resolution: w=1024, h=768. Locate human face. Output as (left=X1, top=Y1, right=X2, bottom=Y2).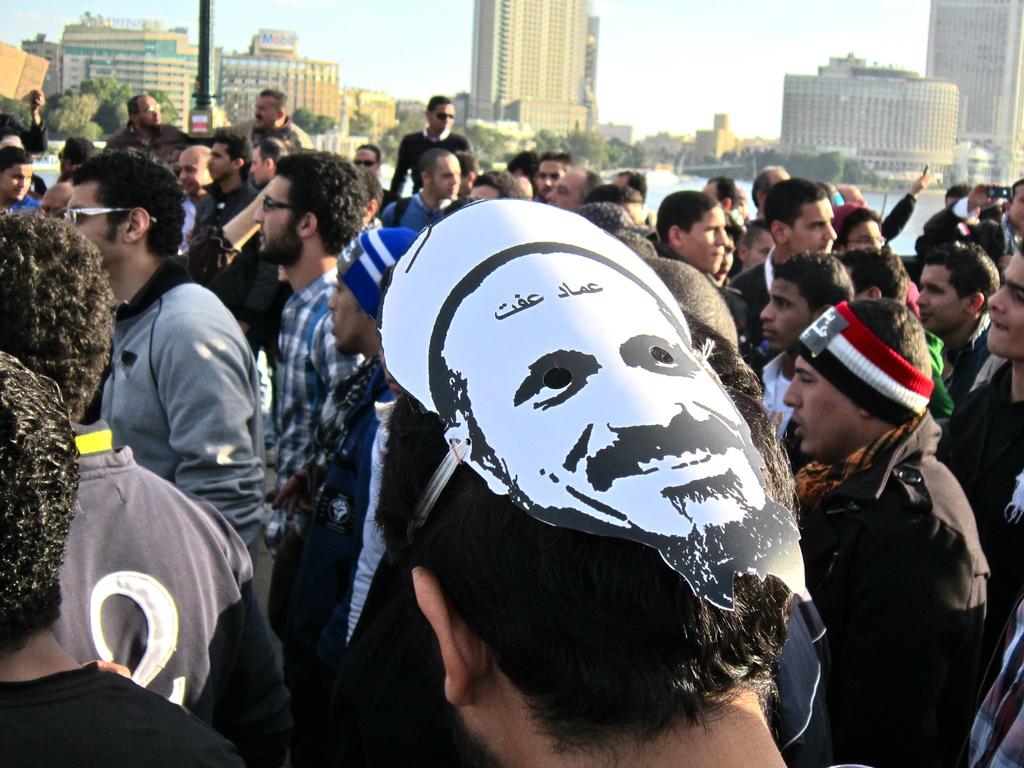
(left=253, top=95, right=278, bottom=132).
